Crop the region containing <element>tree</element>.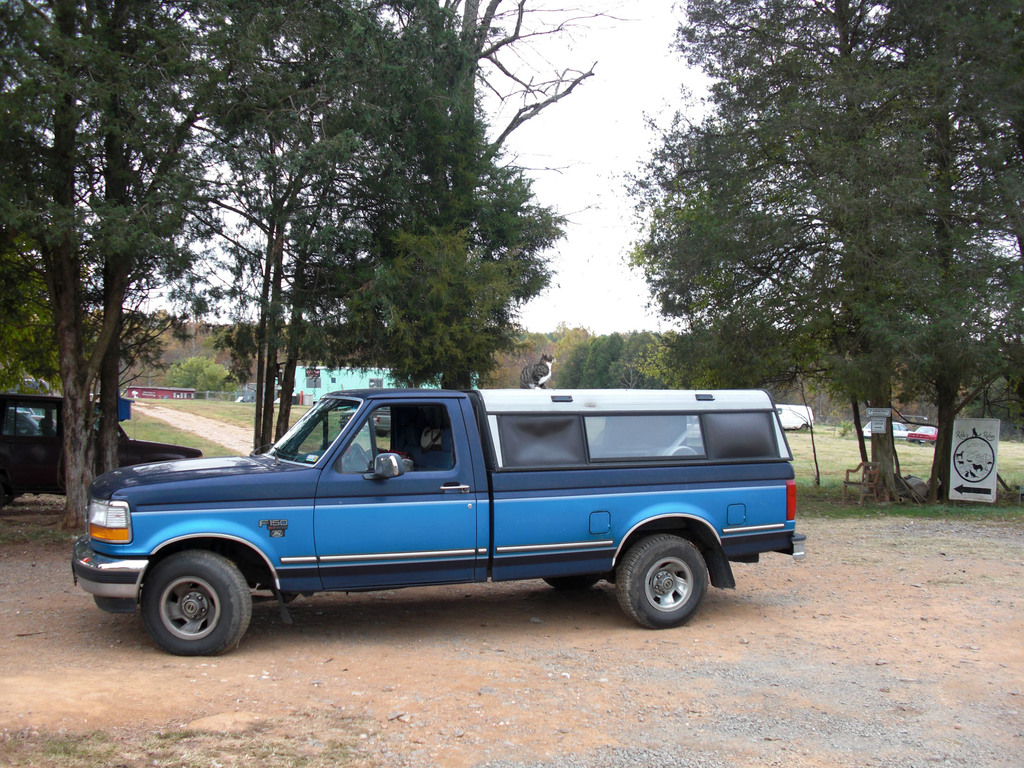
Crop region: bbox=(541, 326, 577, 395).
